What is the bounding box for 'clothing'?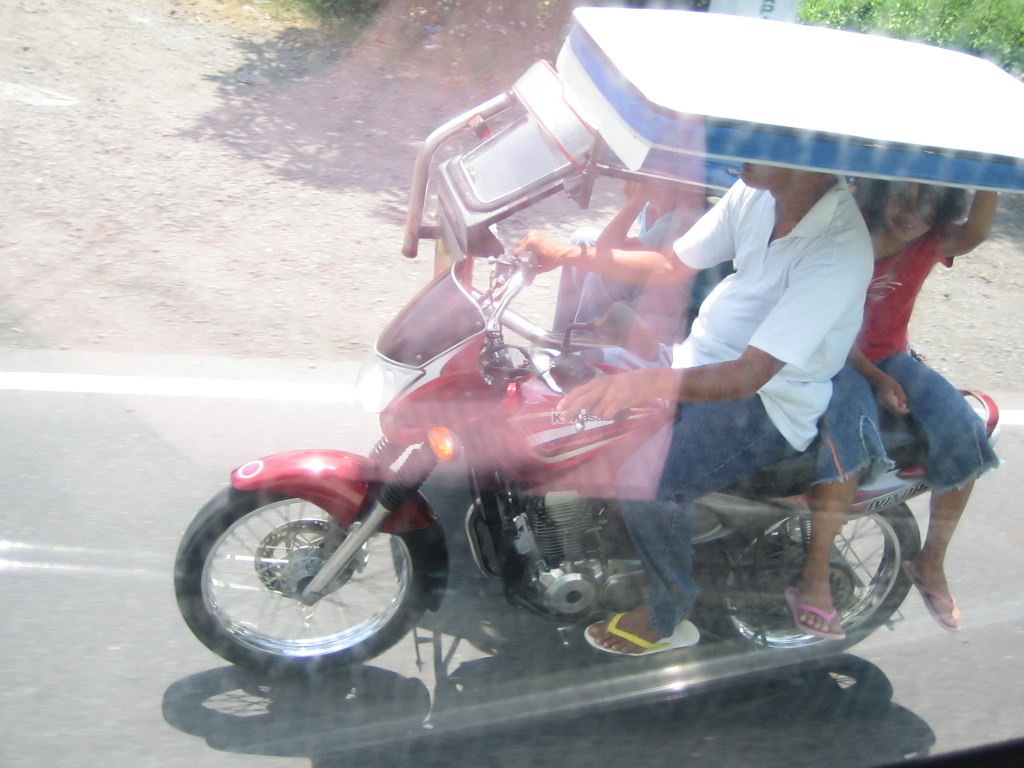
615, 174, 876, 641.
